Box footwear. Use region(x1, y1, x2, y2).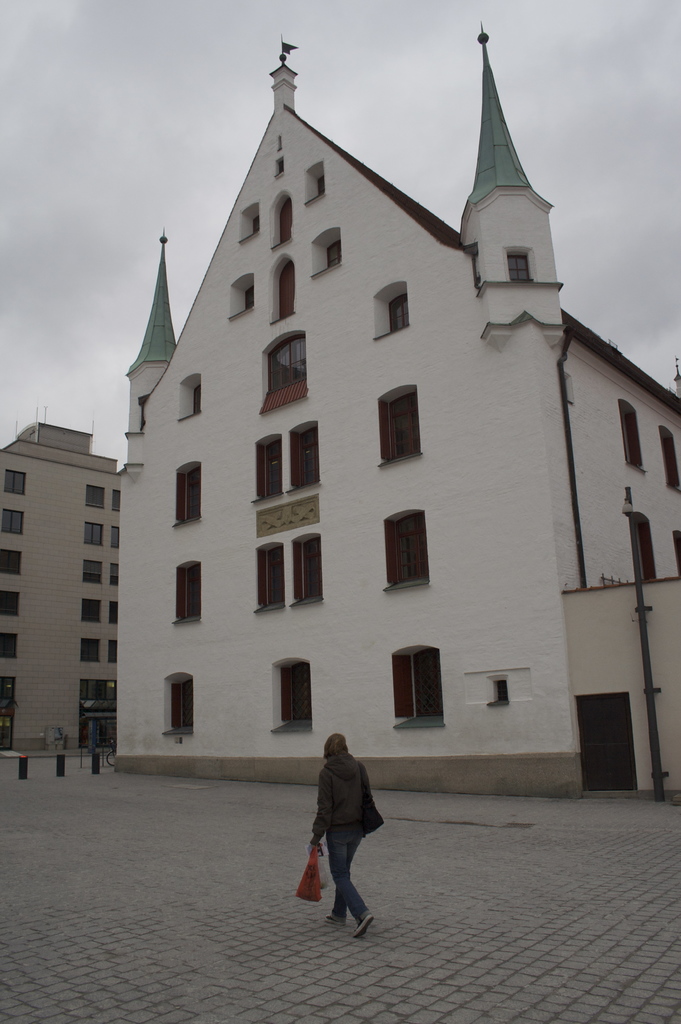
region(324, 908, 345, 924).
